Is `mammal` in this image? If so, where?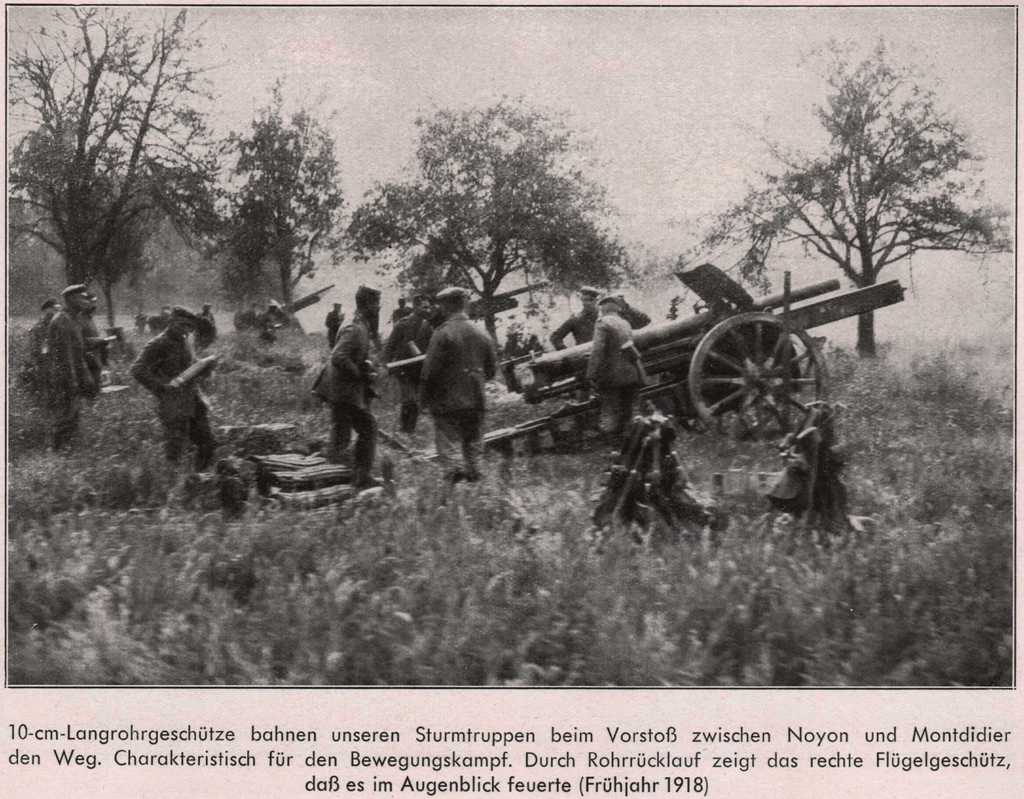
Yes, at Rect(197, 299, 216, 356).
